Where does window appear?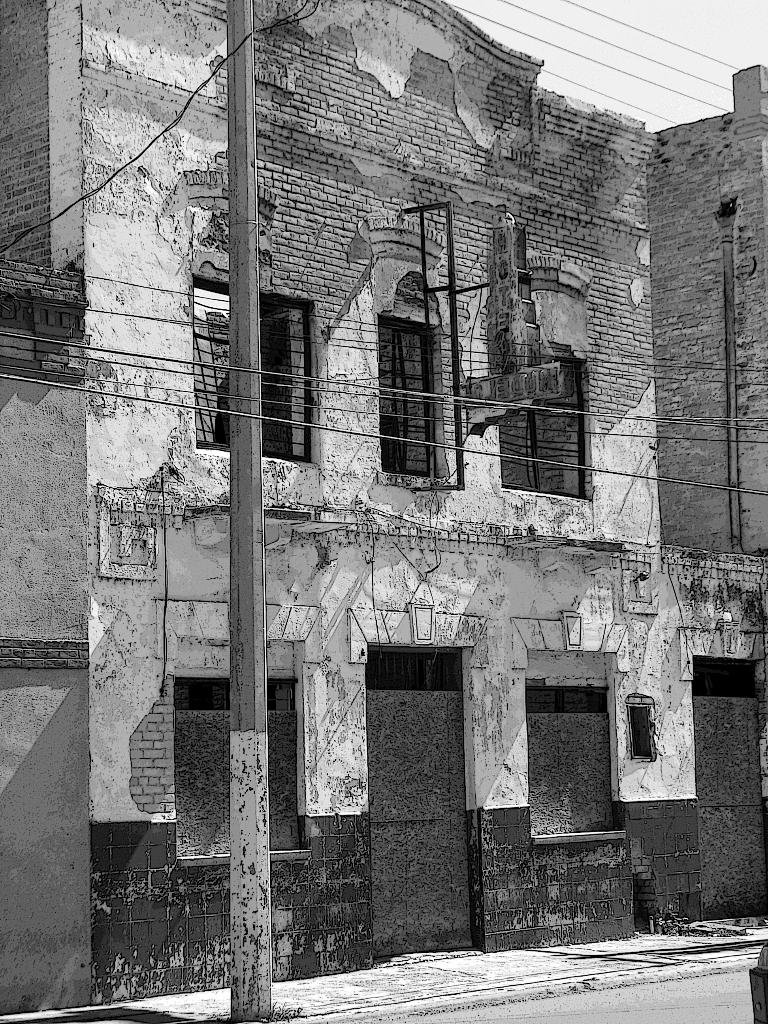
Appears at (490, 348, 588, 504).
